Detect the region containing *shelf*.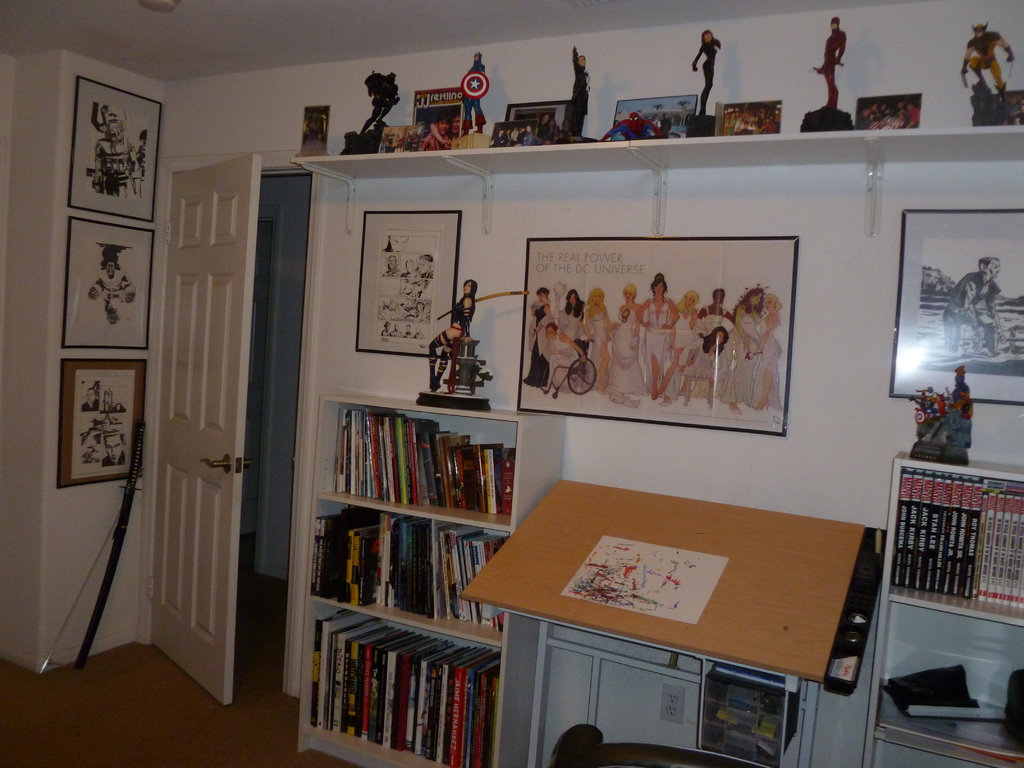
region(860, 608, 1023, 767).
